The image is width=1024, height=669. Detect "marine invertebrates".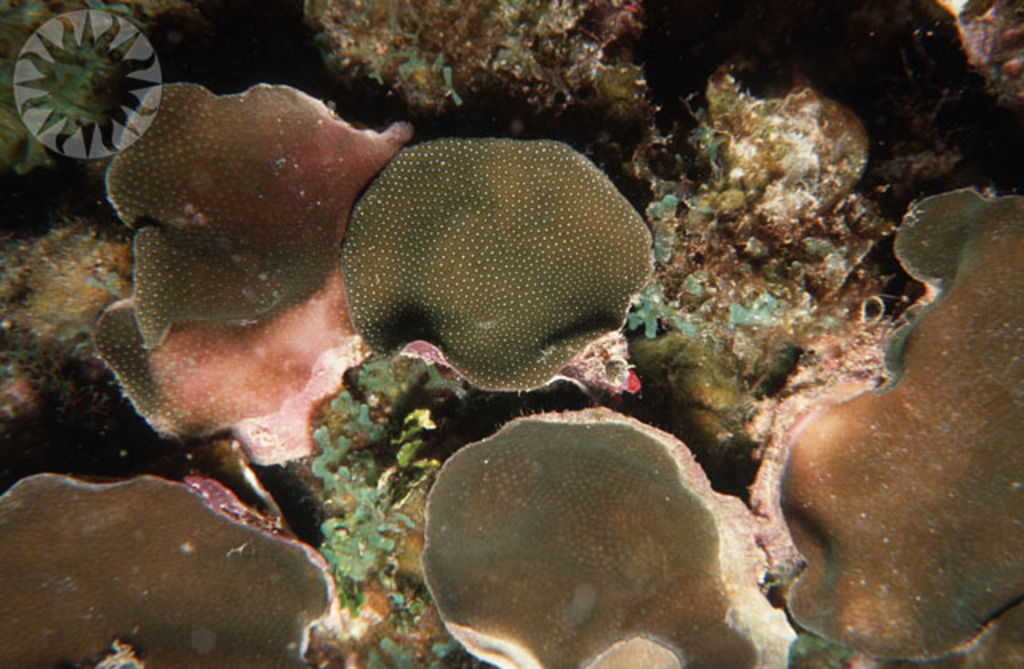
Detection: (left=645, top=40, right=918, bottom=360).
